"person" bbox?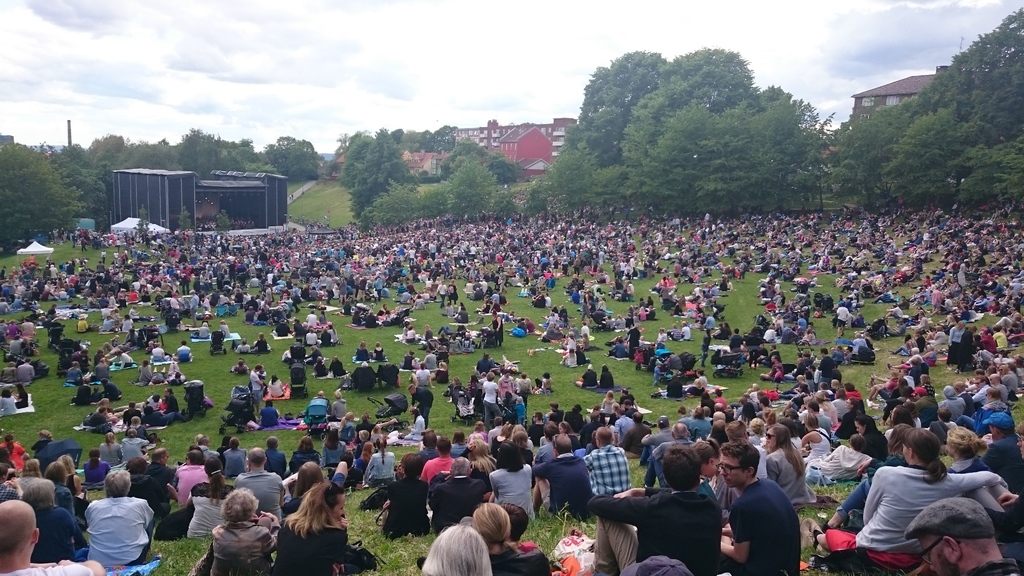
box=[260, 437, 293, 481]
